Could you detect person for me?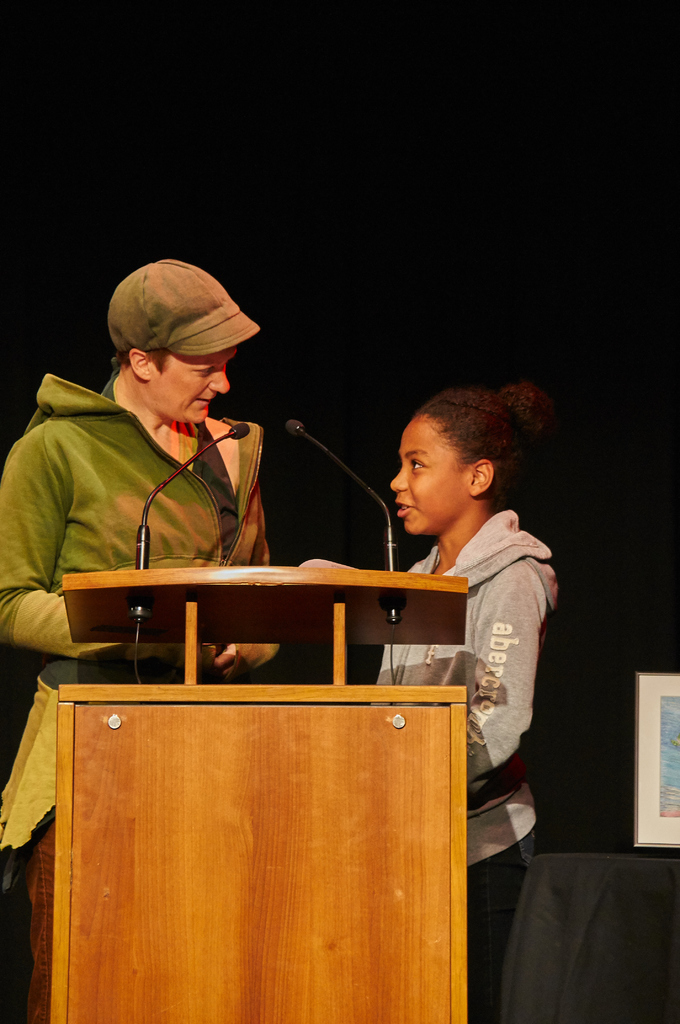
Detection result: 368:376:562:1023.
